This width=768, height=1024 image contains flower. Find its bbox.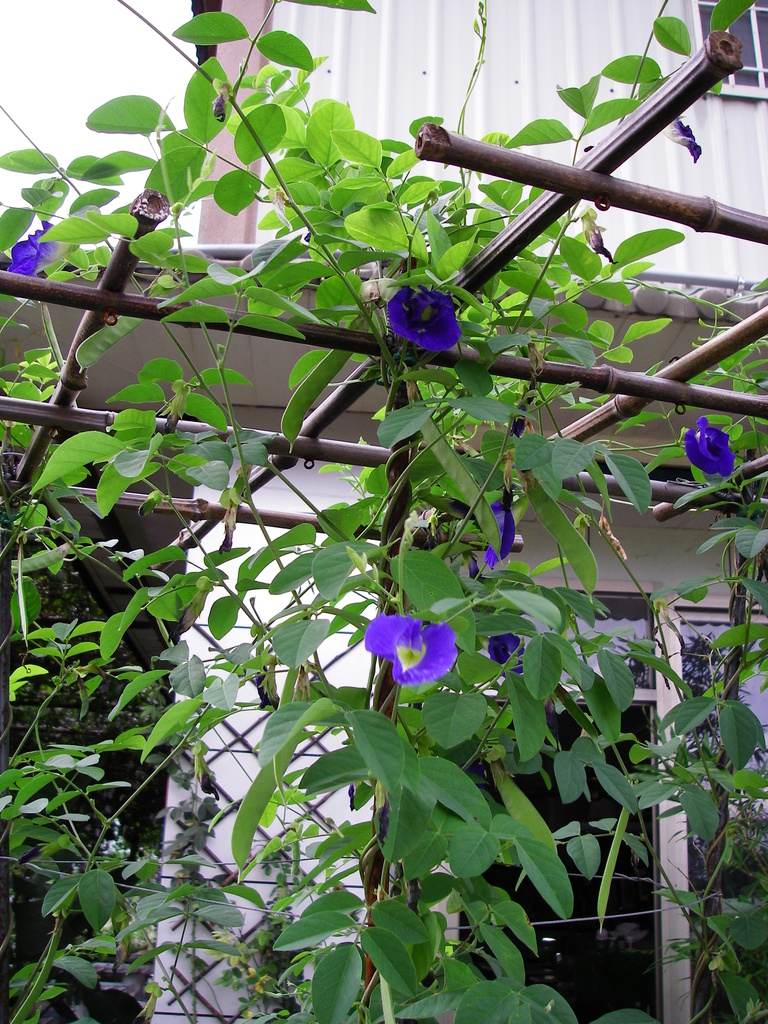
<box>378,778,390,831</box>.
